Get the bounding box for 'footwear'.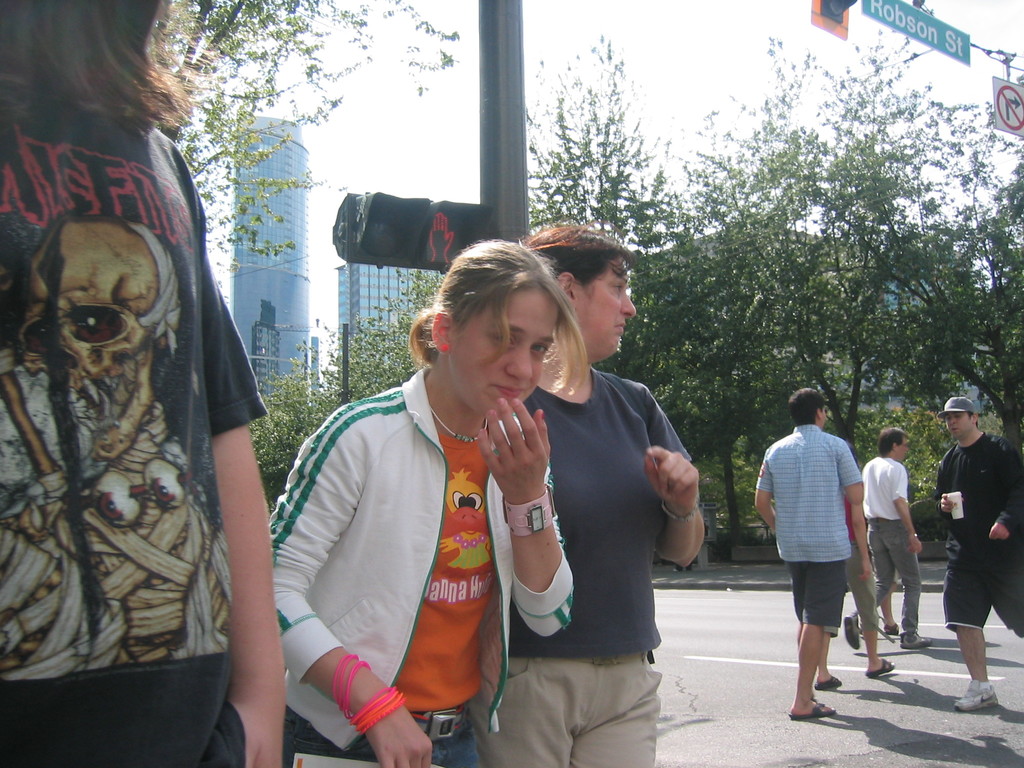
{"left": 950, "top": 679, "right": 1000, "bottom": 715}.
